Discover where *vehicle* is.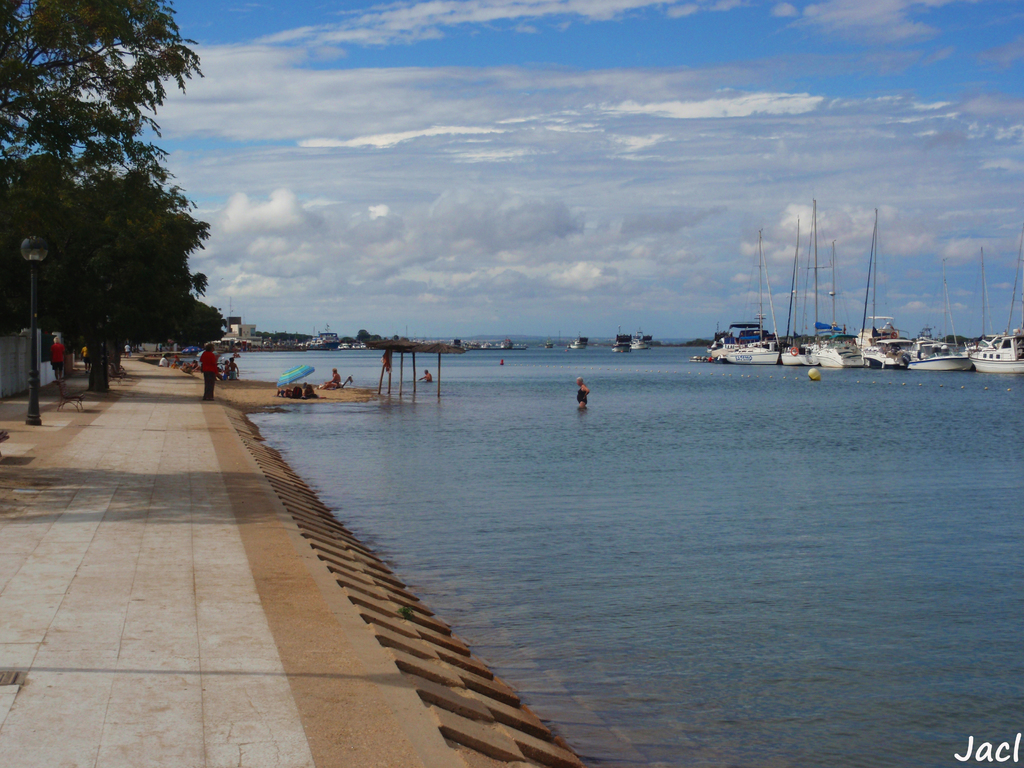
Discovered at BBox(975, 248, 1023, 378).
